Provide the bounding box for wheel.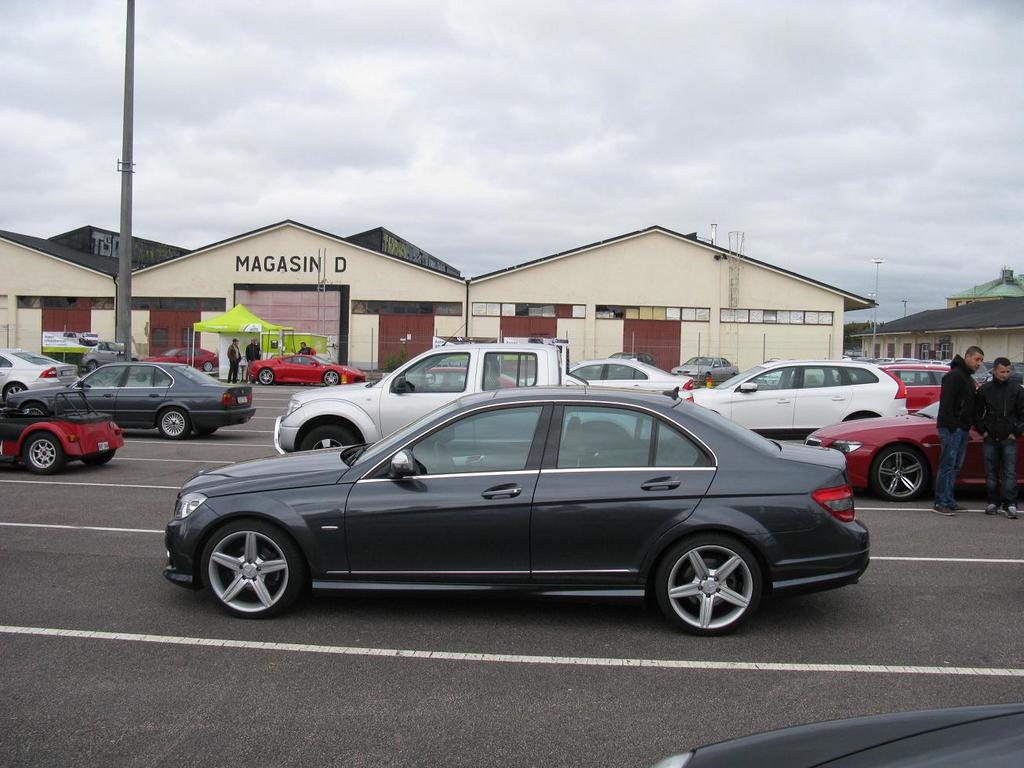
BBox(258, 368, 274, 387).
